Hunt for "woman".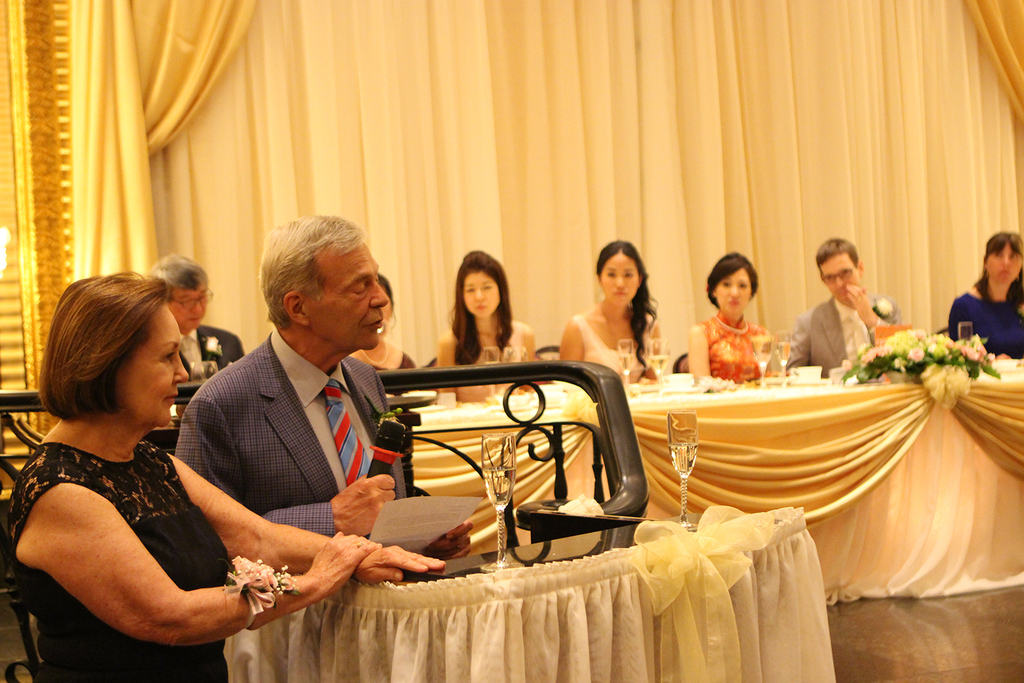
Hunted down at [x1=439, y1=246, x2=541, y2=402].
